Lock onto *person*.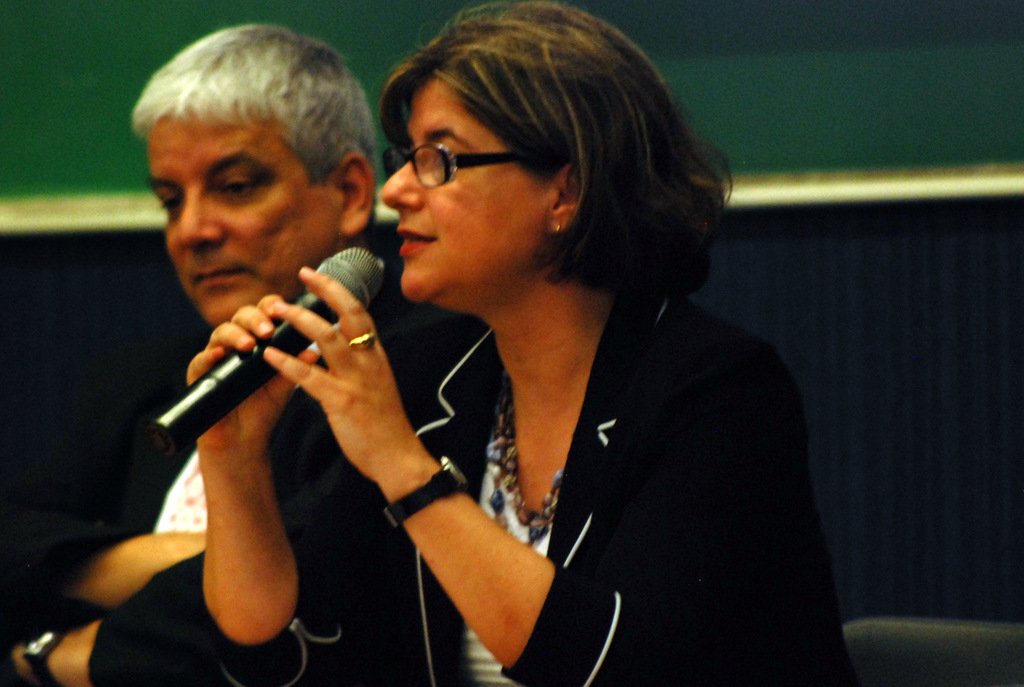
Locked: {"x1": 1, "y1": 17, "x2": 460, "y2": 686}.
